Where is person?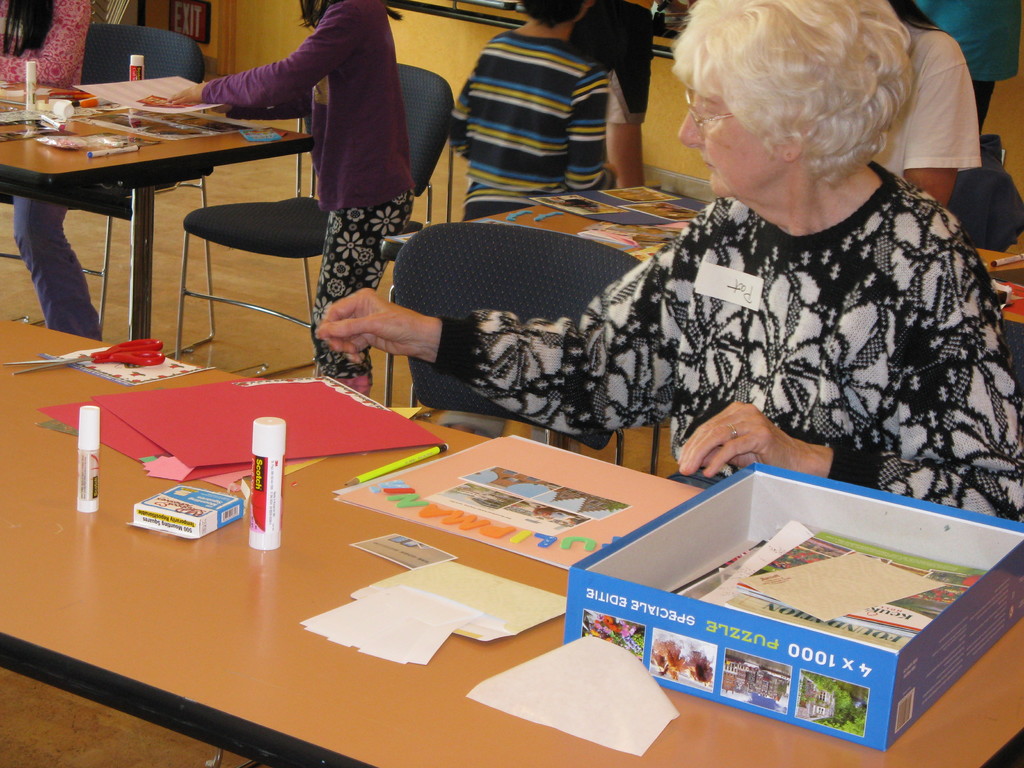
l=871, t=0, r=979, b=204.
